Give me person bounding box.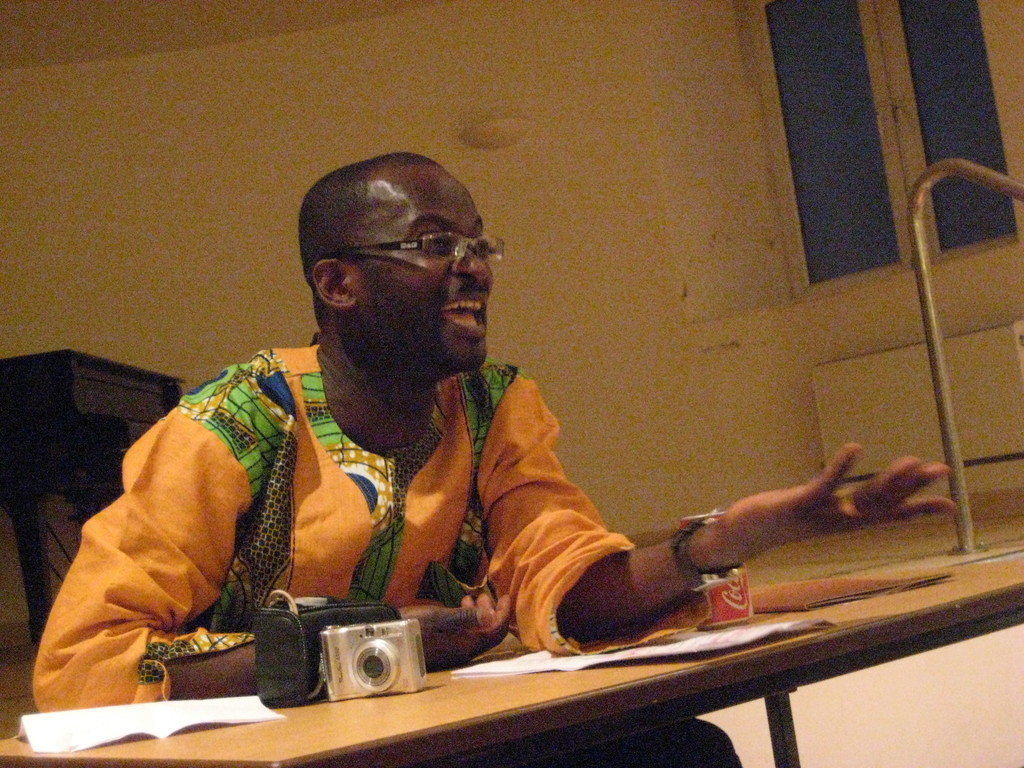
box=[33, 153, 955, 767].
